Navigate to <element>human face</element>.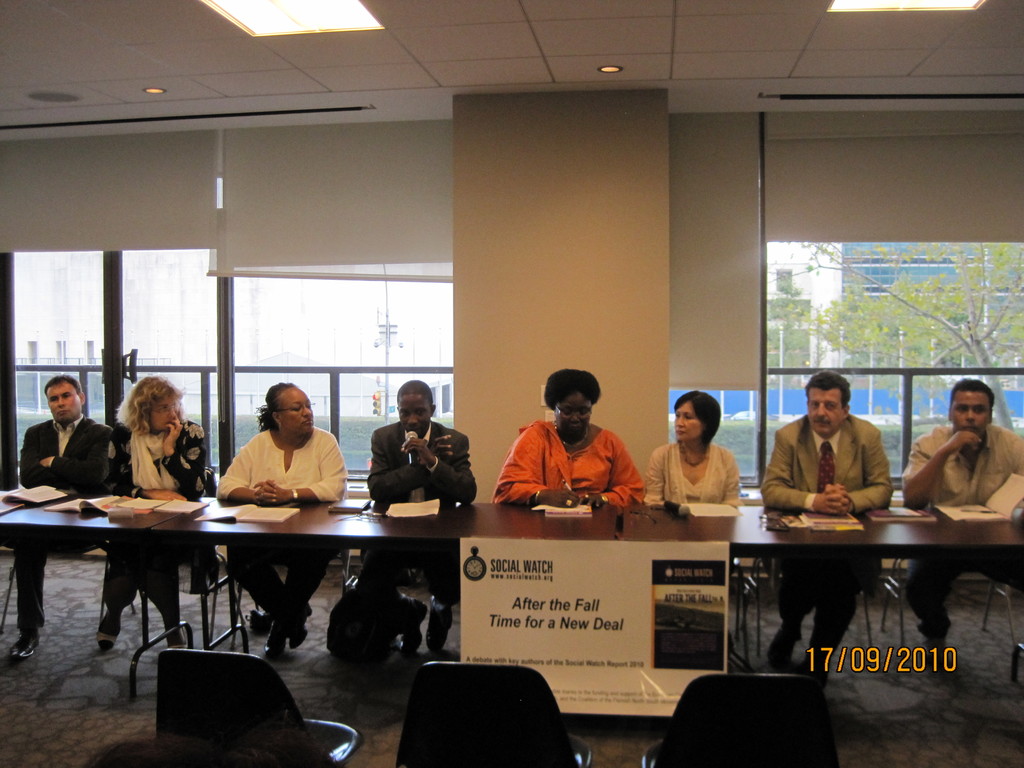
Navigation target: 805, 386, 846, 435.
